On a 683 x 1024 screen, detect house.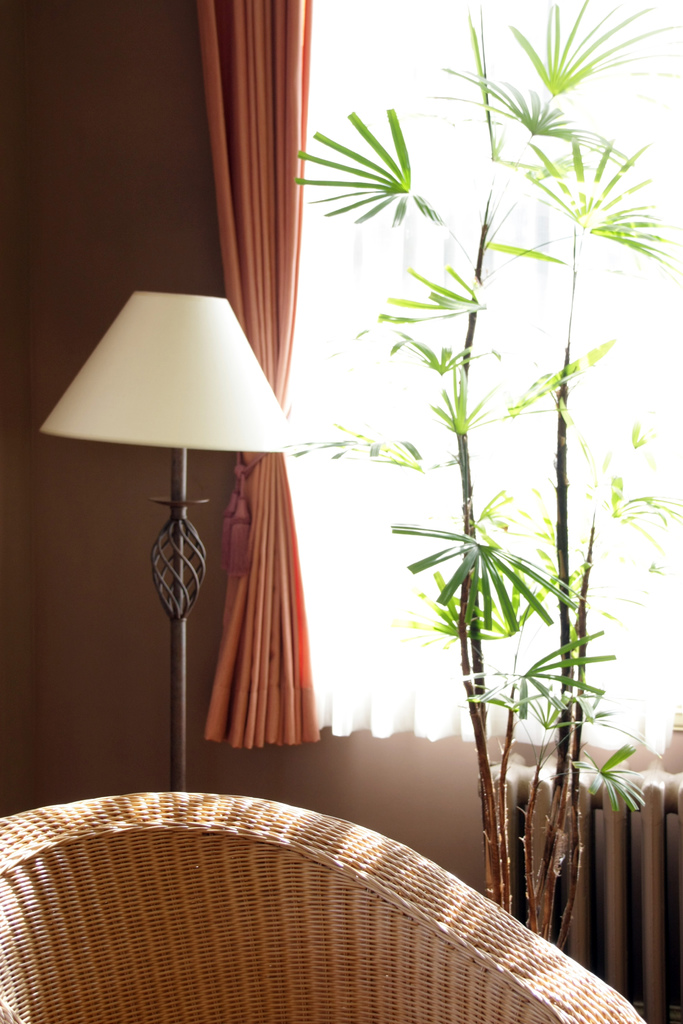
x1=0, y1=0, x2=682, y2=1023.
